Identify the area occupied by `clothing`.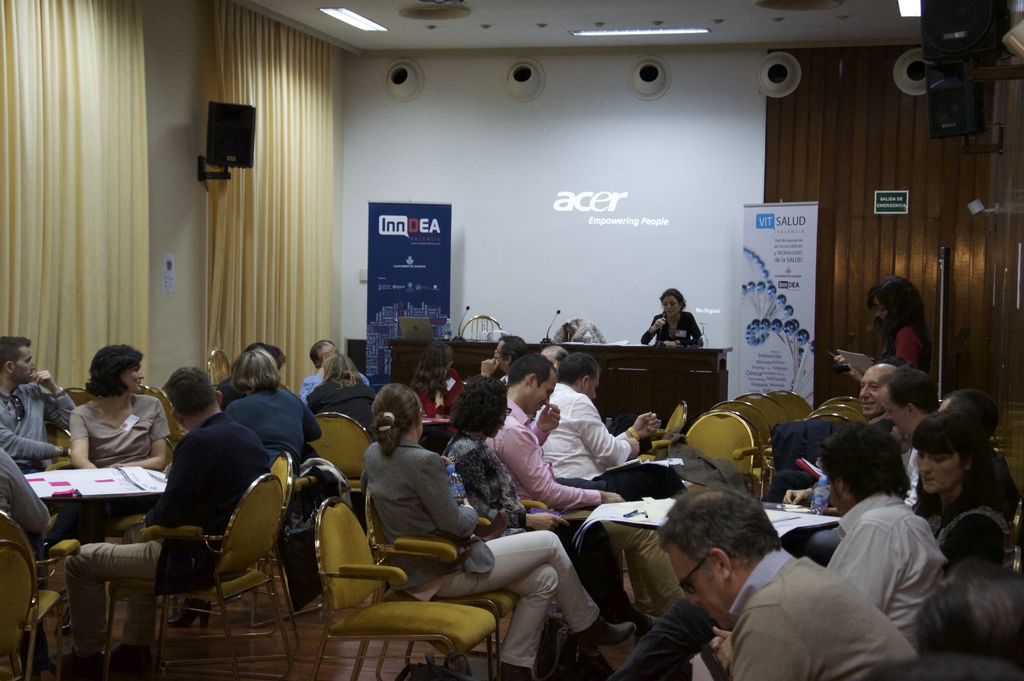
Area: box=[874, 326, 928, 368].
